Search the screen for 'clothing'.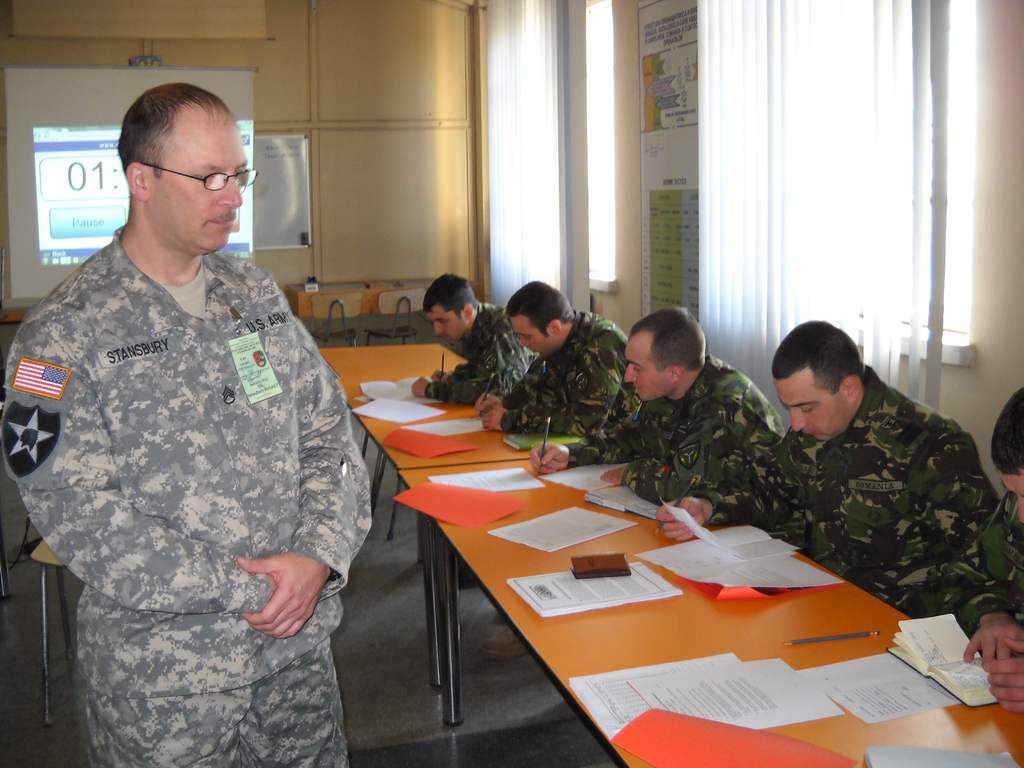
Found at rect(947, 497, 1023, 657).
